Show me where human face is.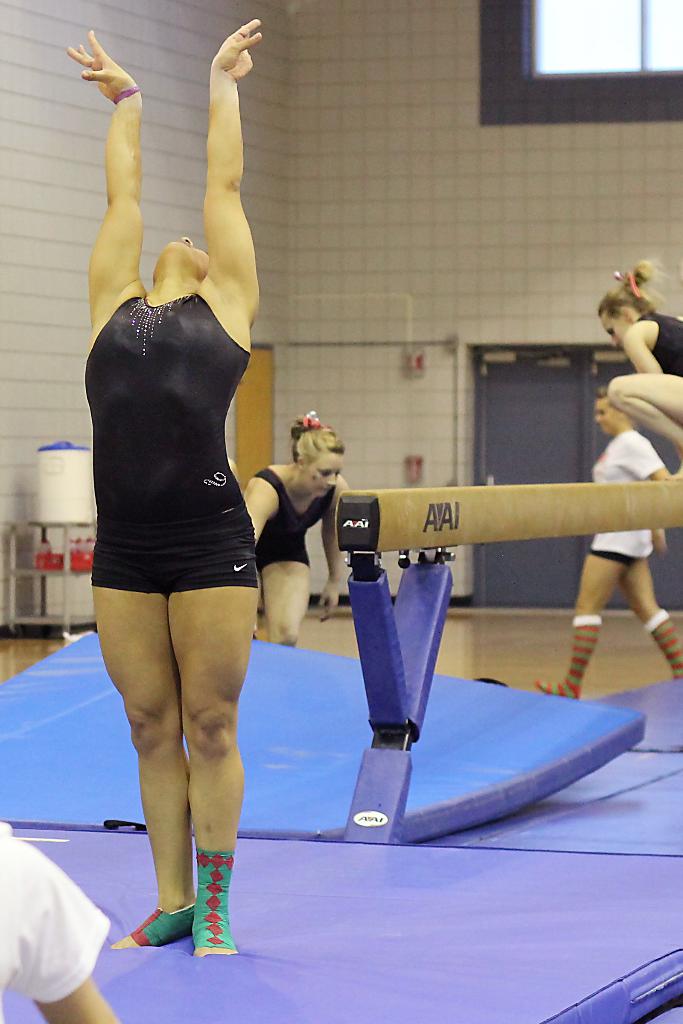
human face is at locate(601, 319, 629, 349).
